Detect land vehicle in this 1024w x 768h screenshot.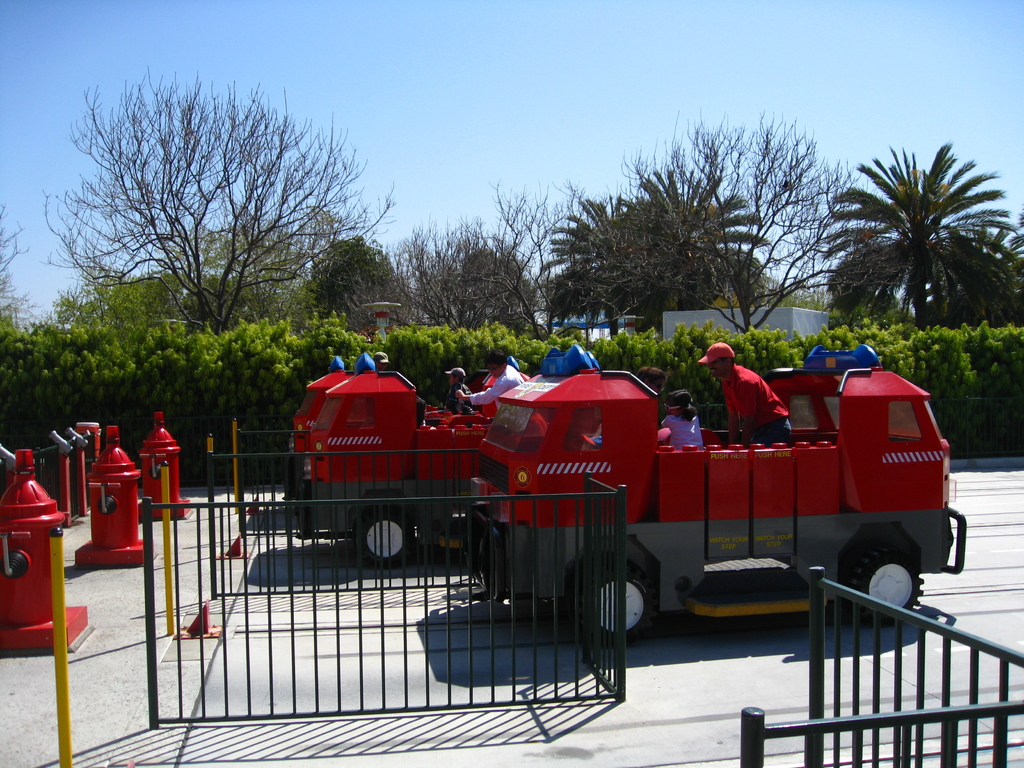
Detection: l=542, t=361, r=971, b=635.
